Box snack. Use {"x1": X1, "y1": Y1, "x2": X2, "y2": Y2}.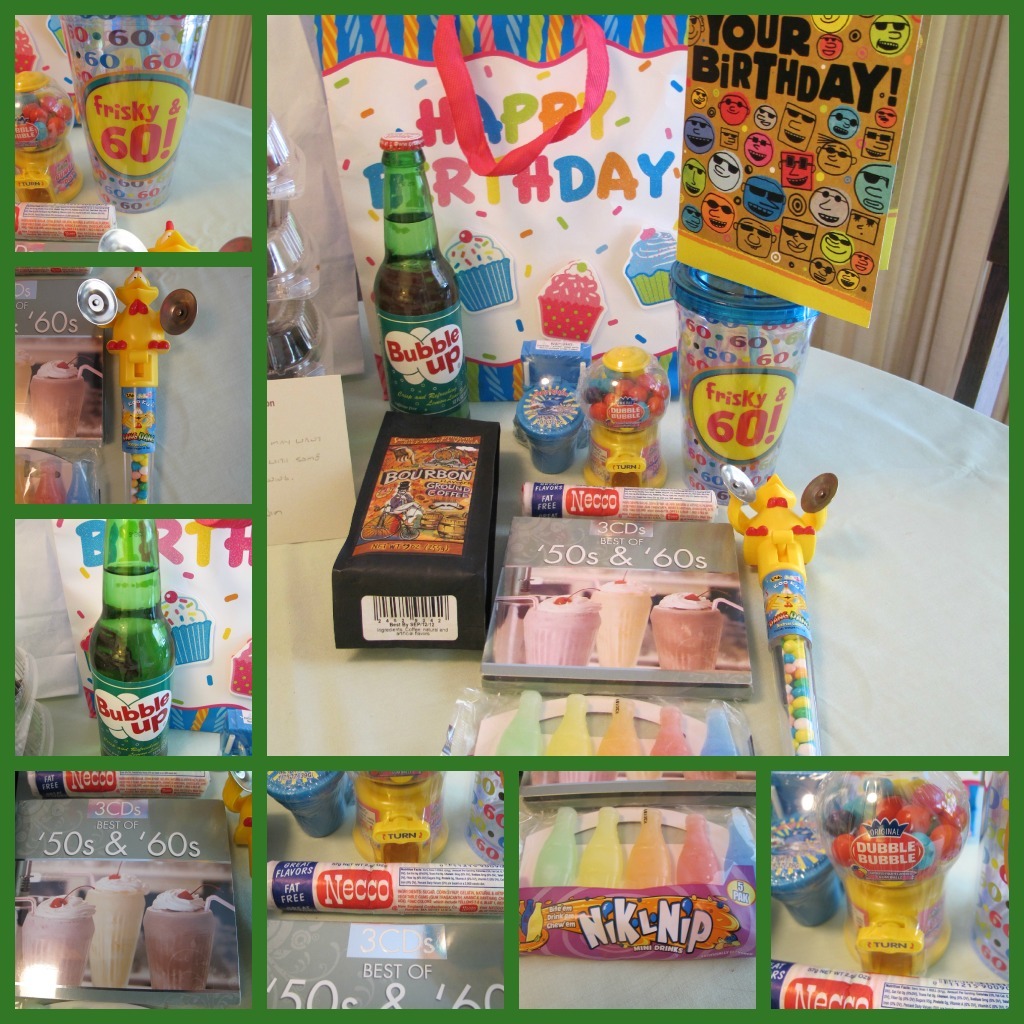
{"x1": 6, "y1": 202, "x2": 112, "y2": 242}.
